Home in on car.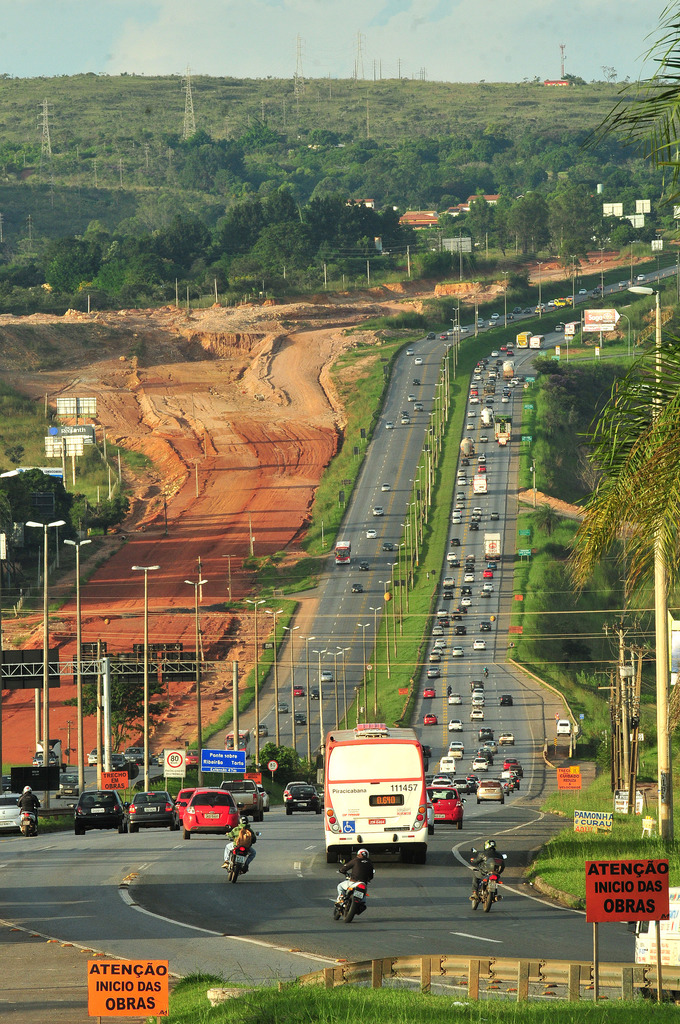
Homed in at 375/504/385/518.
